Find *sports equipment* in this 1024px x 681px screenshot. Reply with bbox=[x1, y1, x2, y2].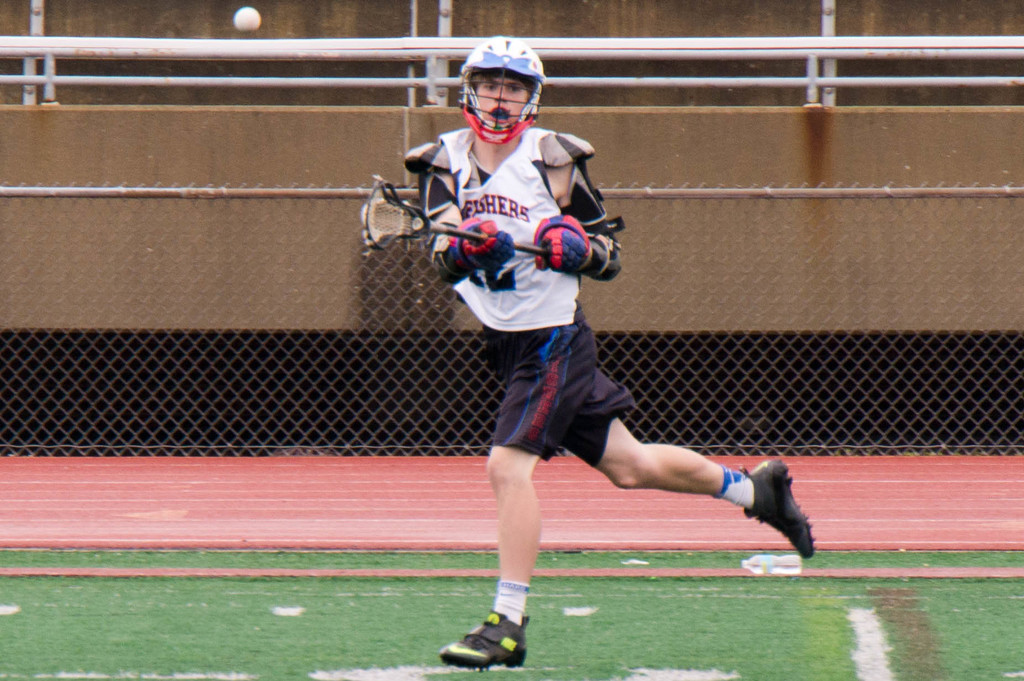
bbox=[446, 215, 515, 275].
